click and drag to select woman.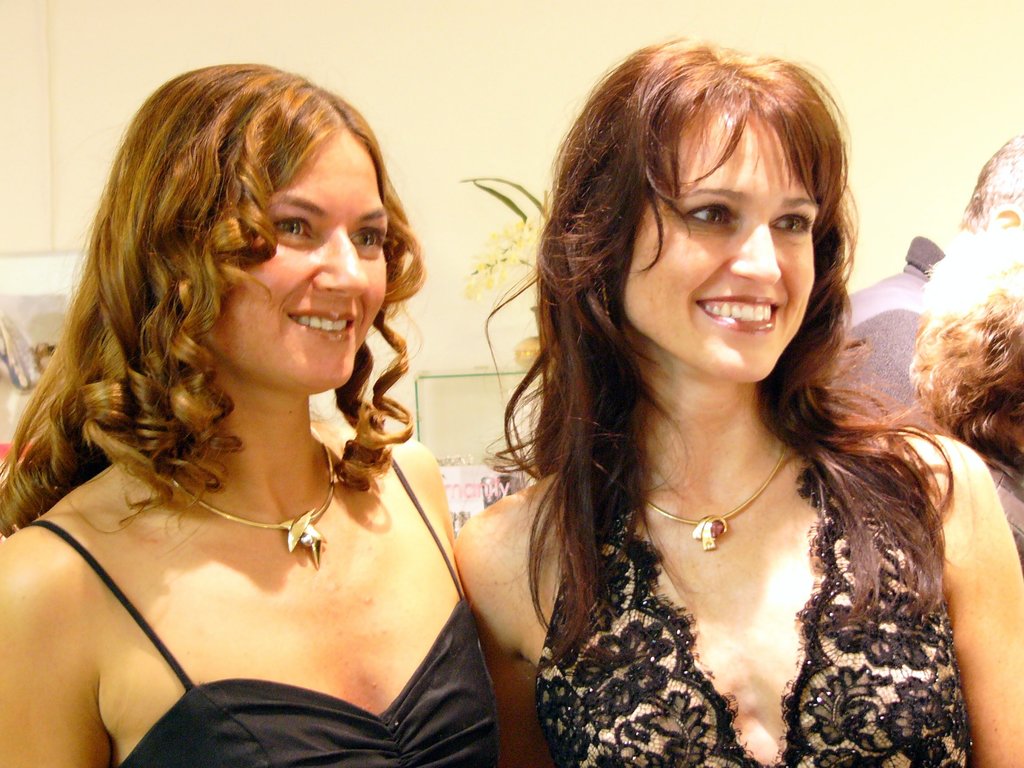
Selection: 0 45 535 766.
